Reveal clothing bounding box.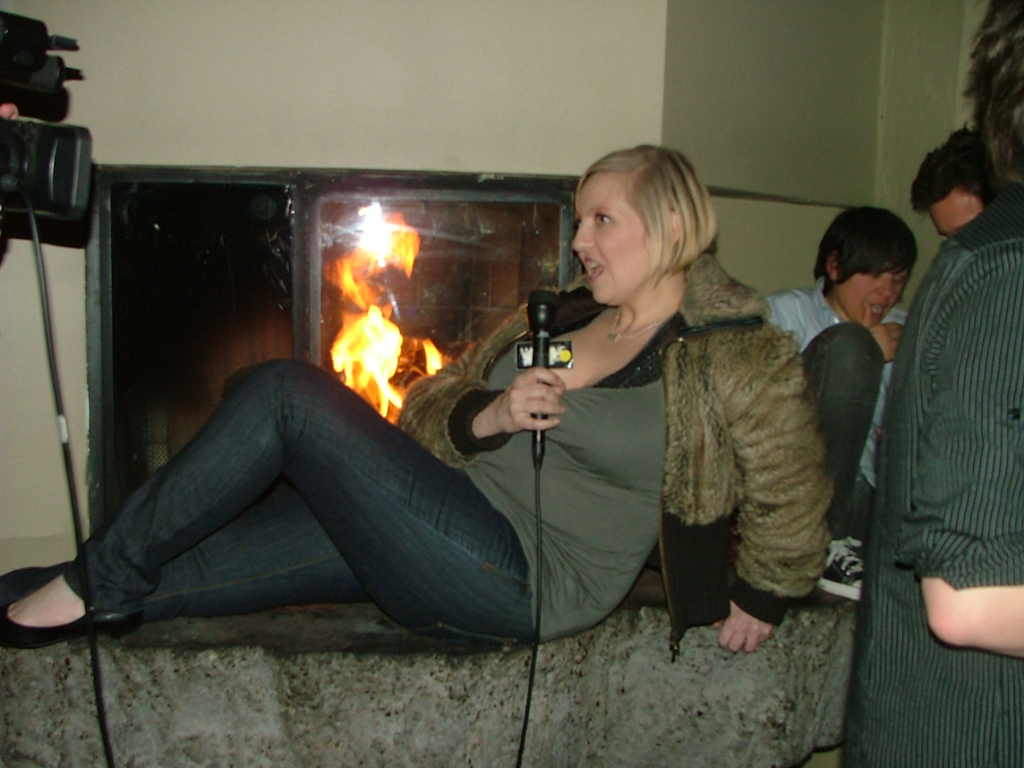
Revealed: region(47, 249, 835, 669).
